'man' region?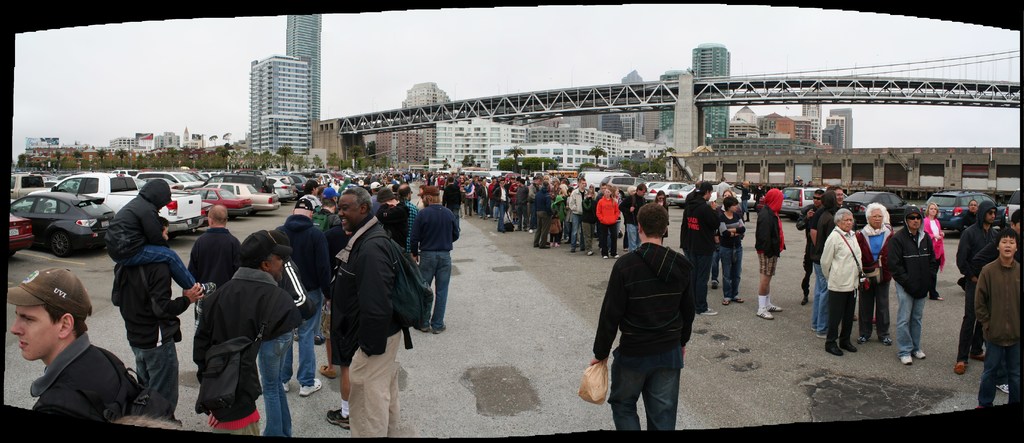
6 265 146 424
